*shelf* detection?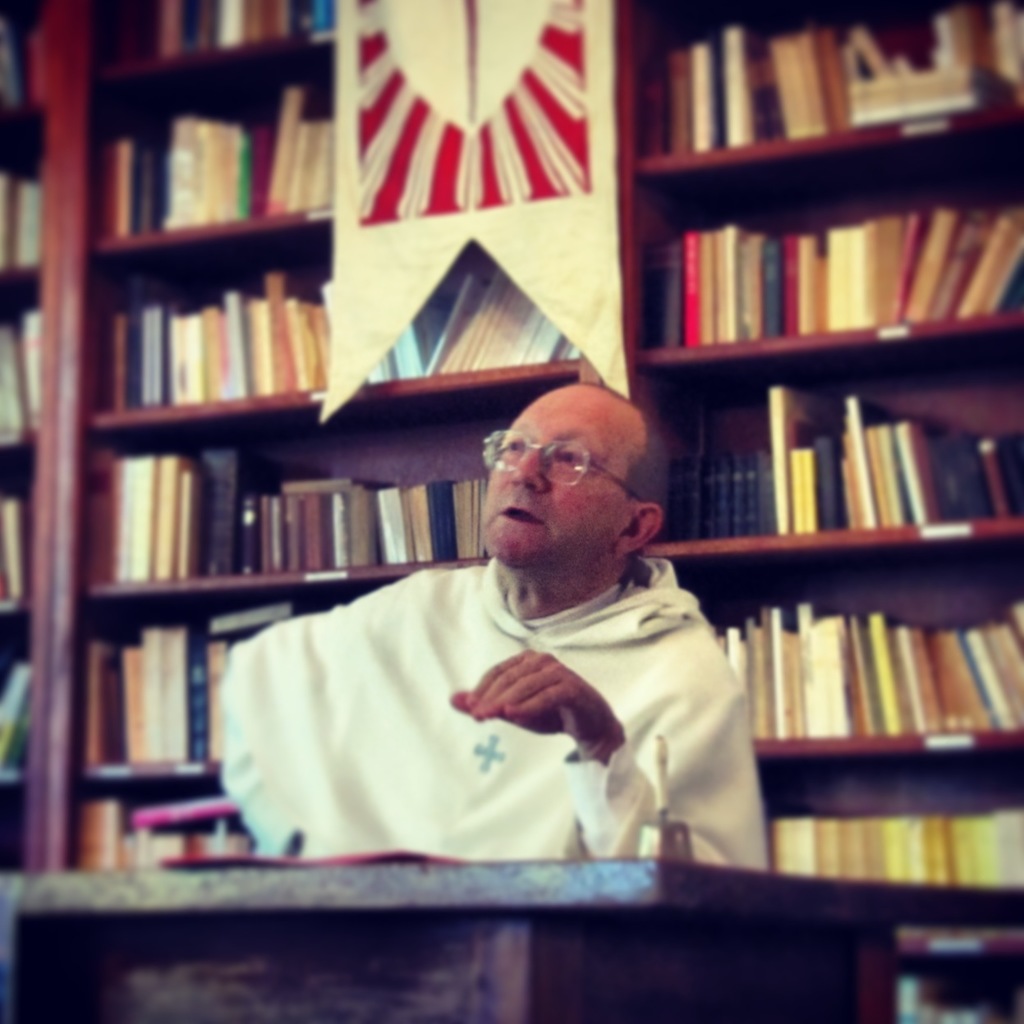
{"left": 54, "top": 783, "right": 269, "bottom": 871}
